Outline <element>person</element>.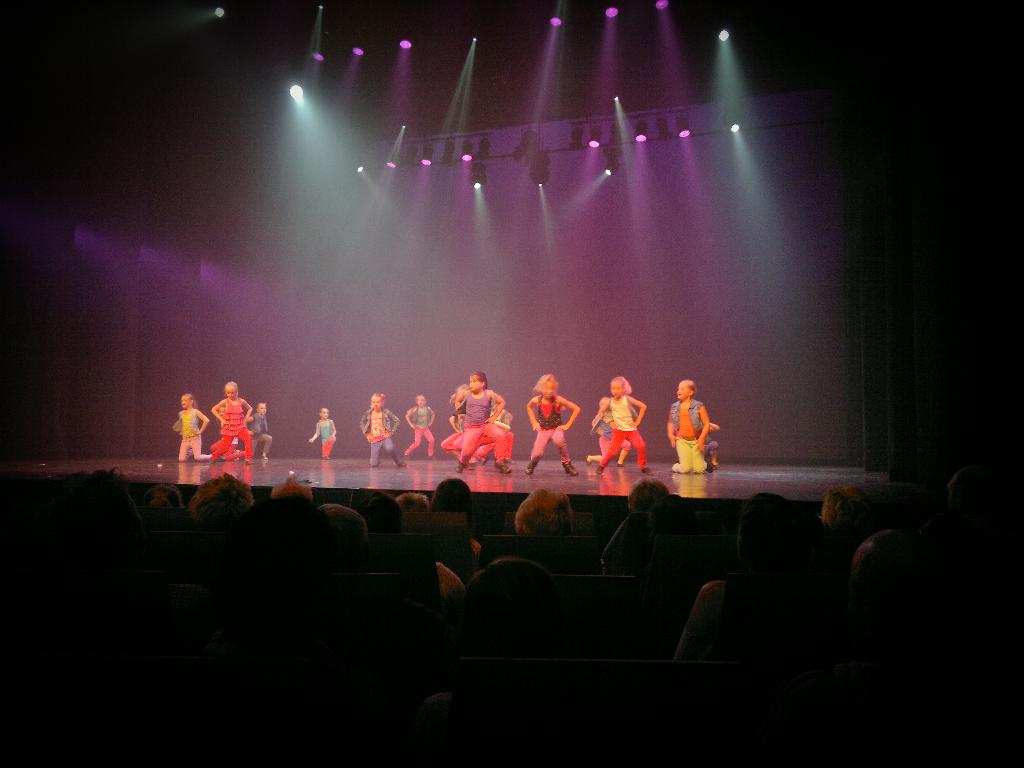
Outline: 169 396 209 463.
